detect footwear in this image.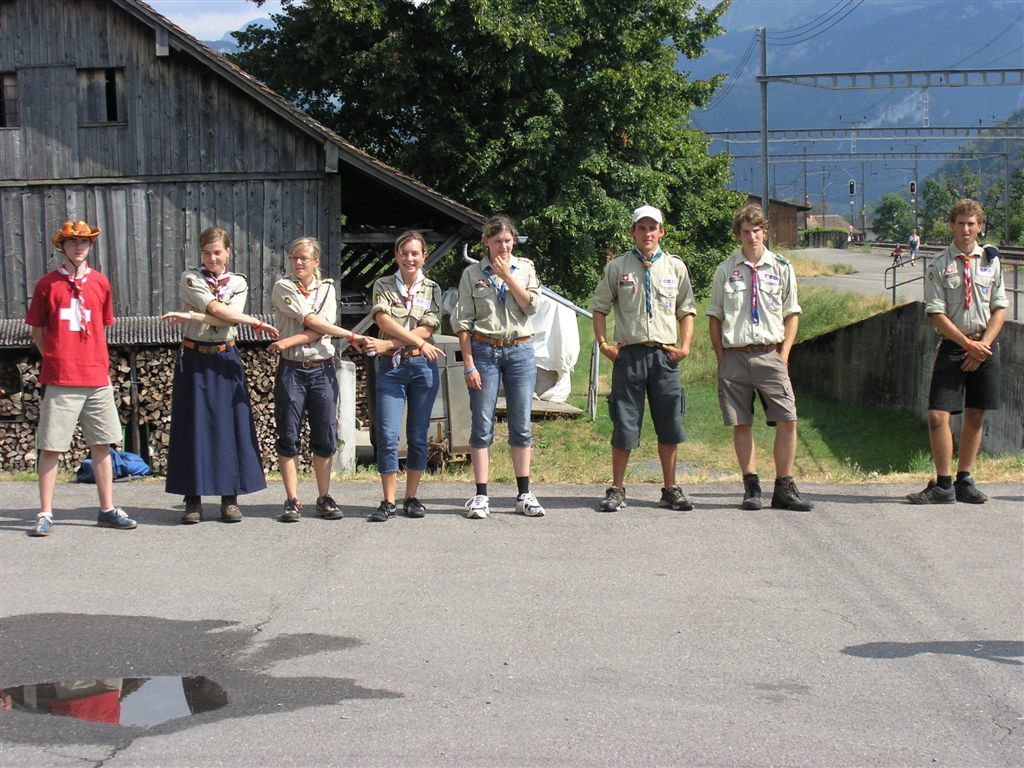
Detection: left=371, top=498, right=402, bottom=523.
